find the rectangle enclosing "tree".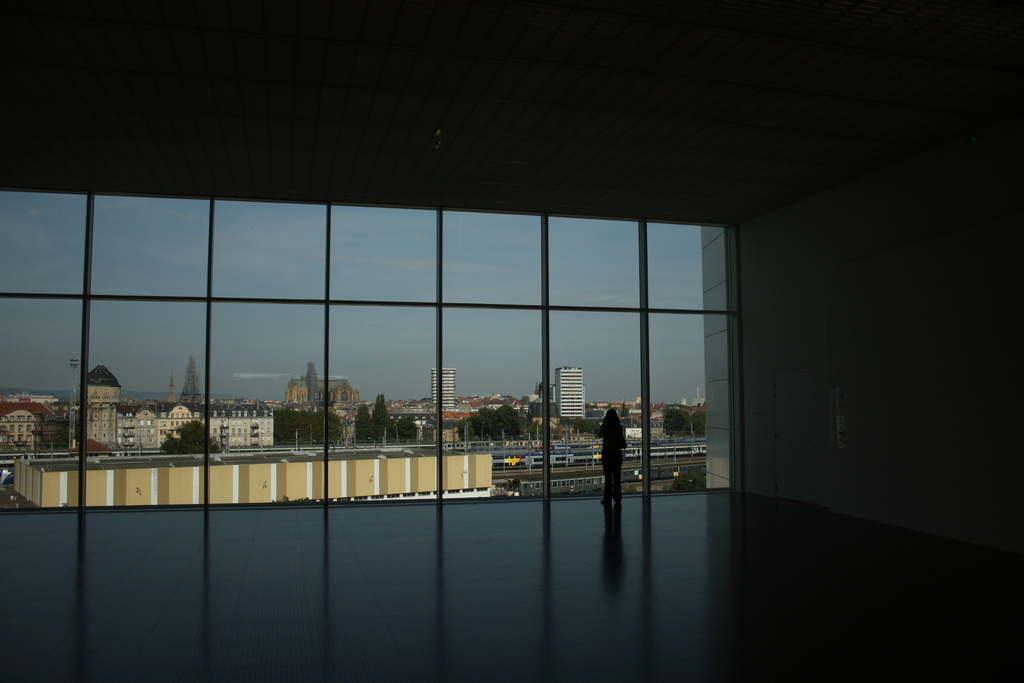
159:421:225:452.
